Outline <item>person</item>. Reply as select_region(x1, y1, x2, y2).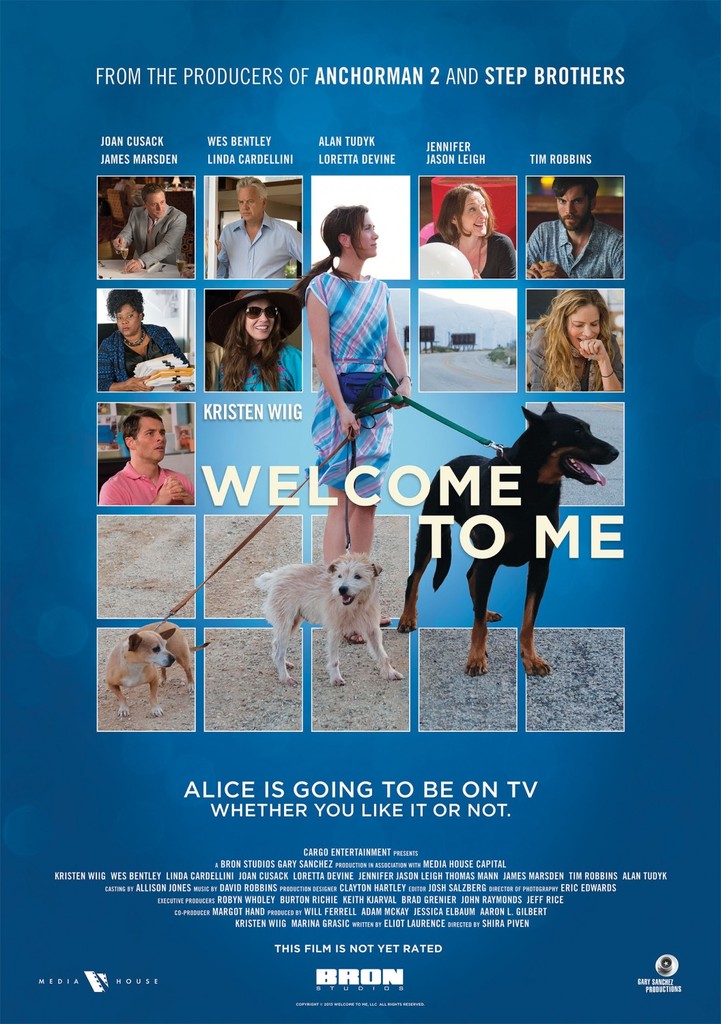
select_region(97, 287, 195, 394).
